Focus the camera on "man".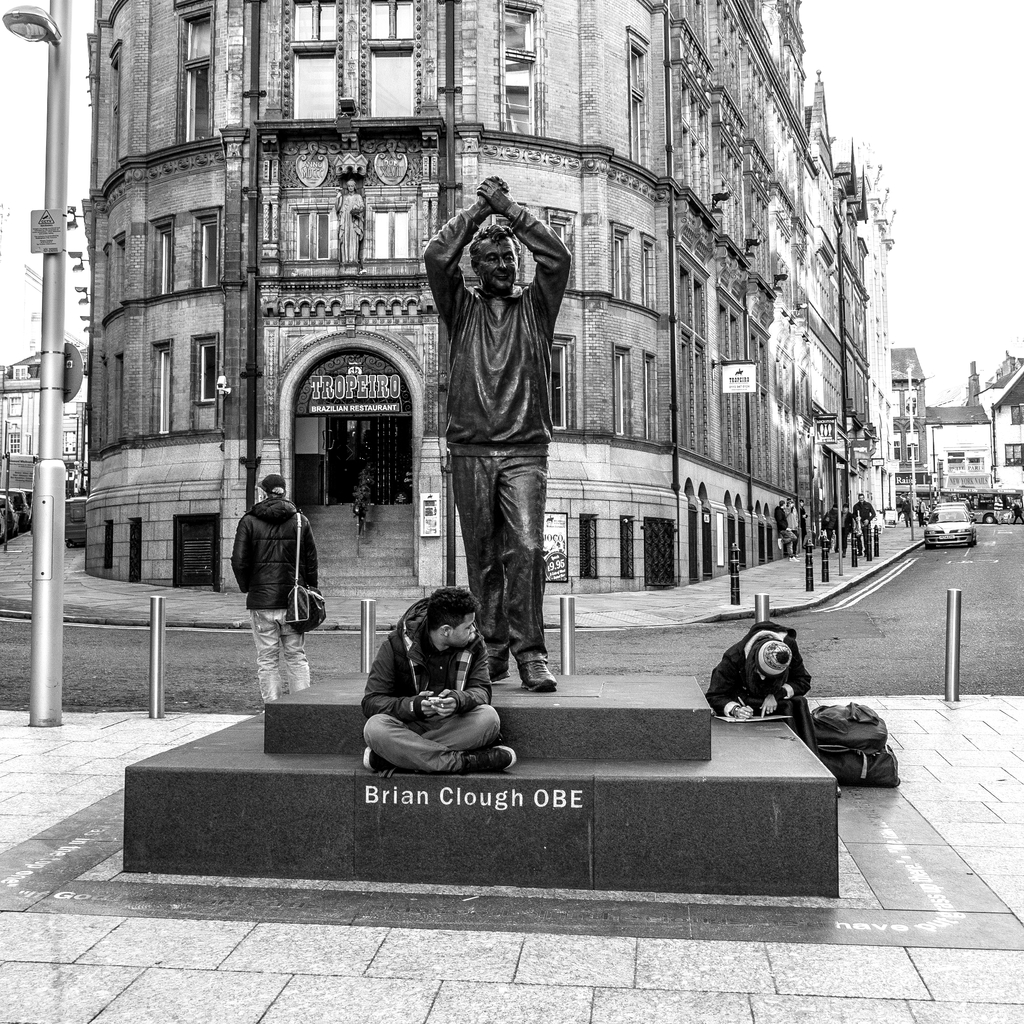
Focus region: bbox=(417, 175, 573, 695).
